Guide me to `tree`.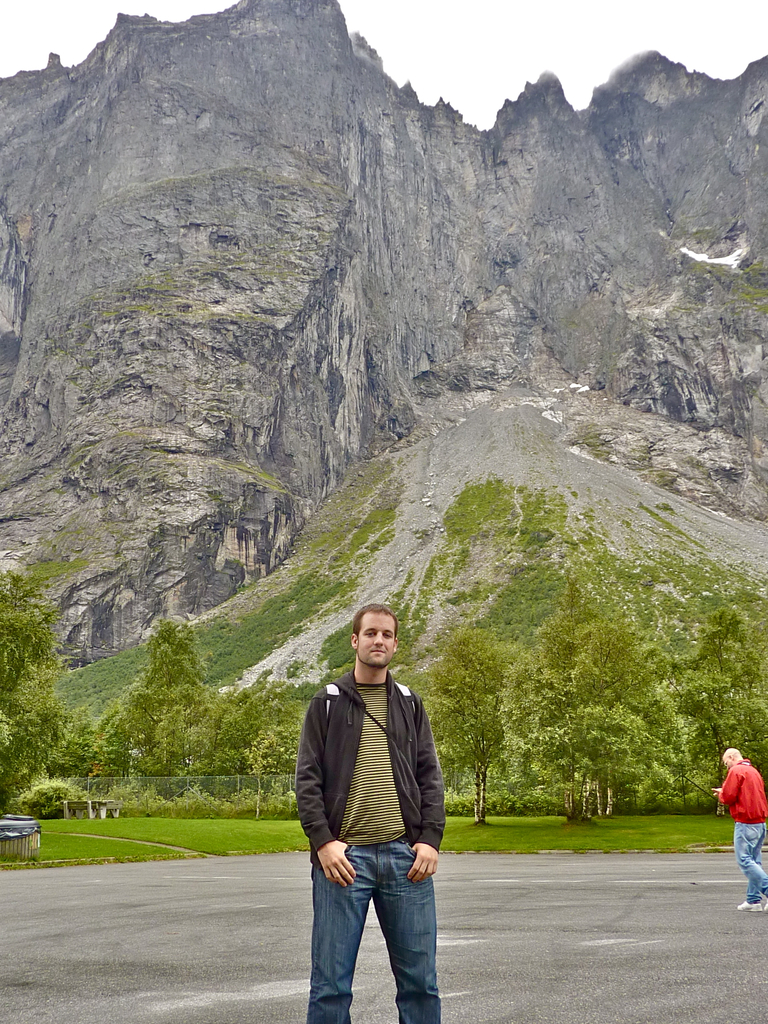
Guidance: crop(140, 624, 218, 769).
